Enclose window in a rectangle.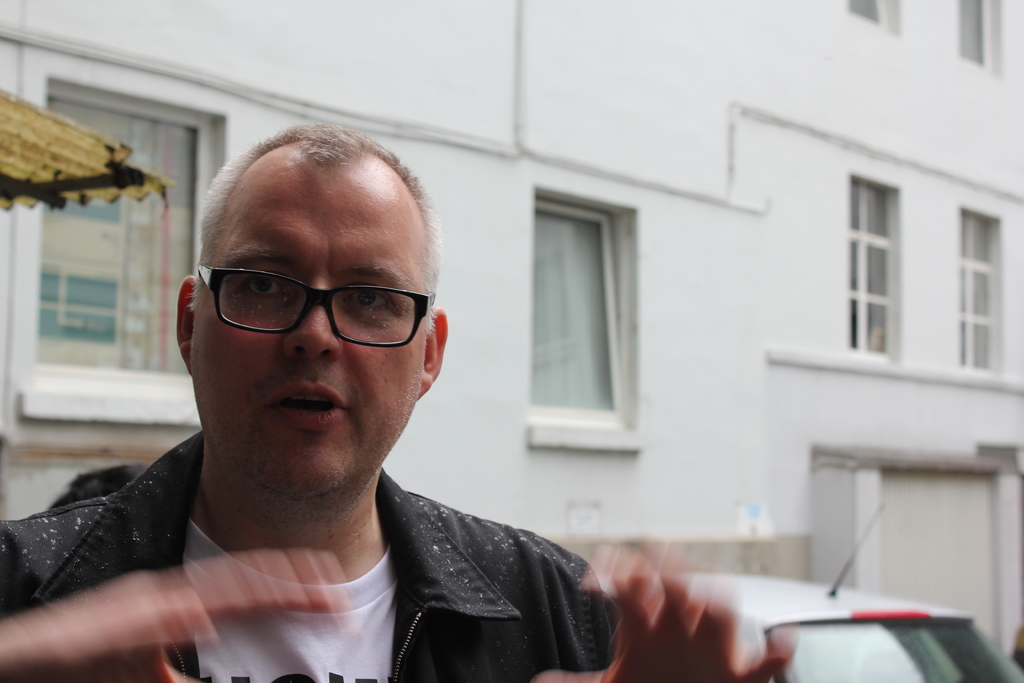
<bbox>961, 208, 994, 364</bbox>.
